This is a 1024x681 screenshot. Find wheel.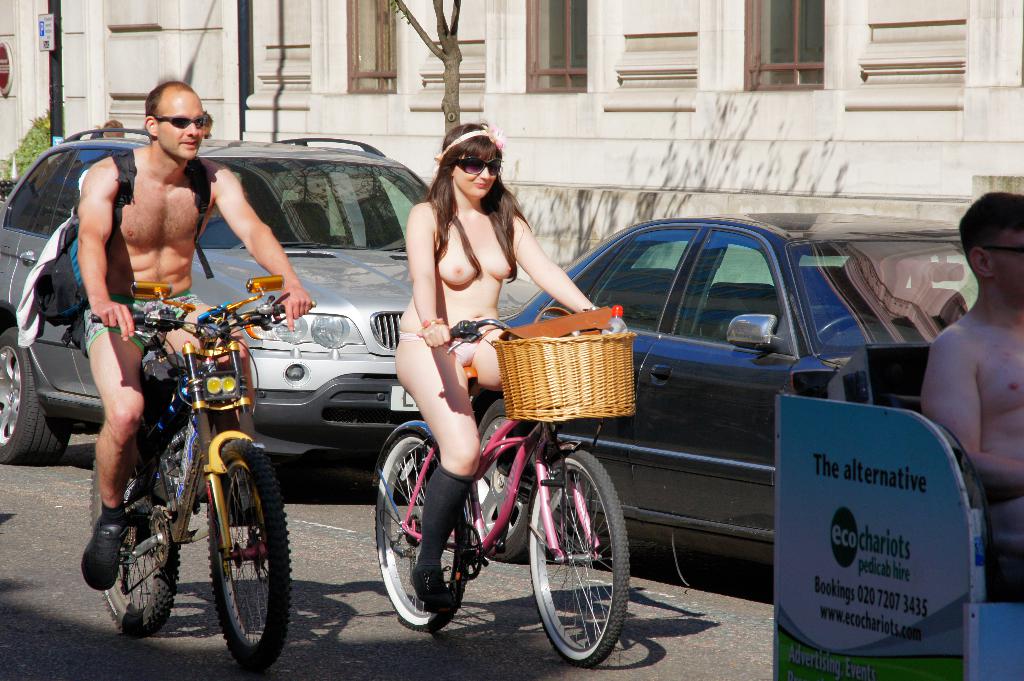
Bounding box: [left=817, top=305, right=899, bottom=352].
